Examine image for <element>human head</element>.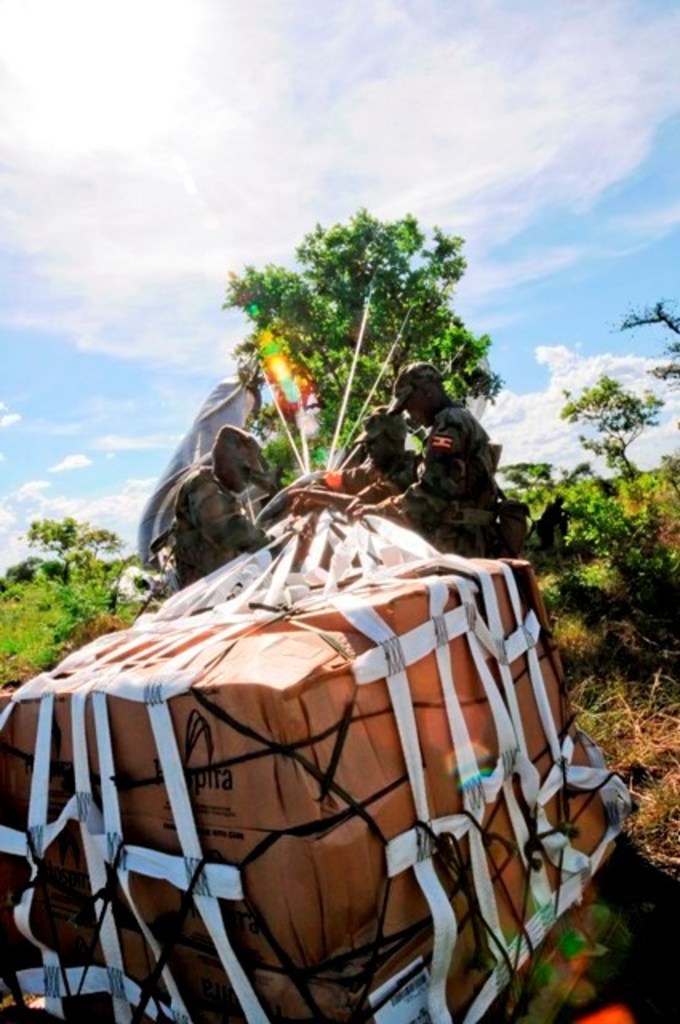
Examination result: 210,427,262,494.
